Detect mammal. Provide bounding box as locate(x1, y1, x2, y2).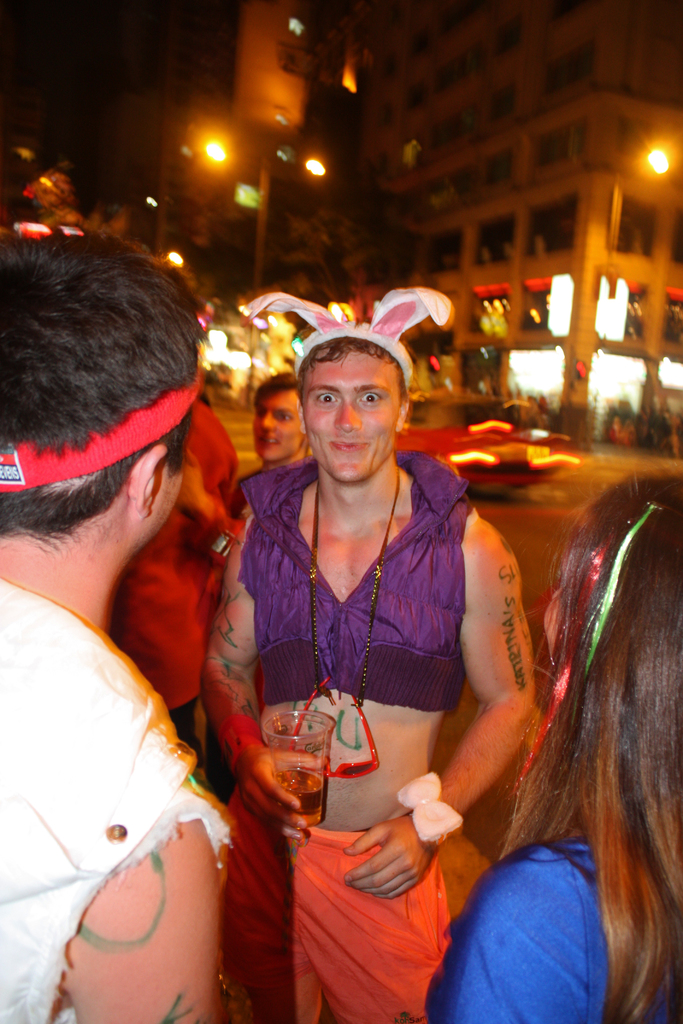
locate(0, 226, 232, 1023).
